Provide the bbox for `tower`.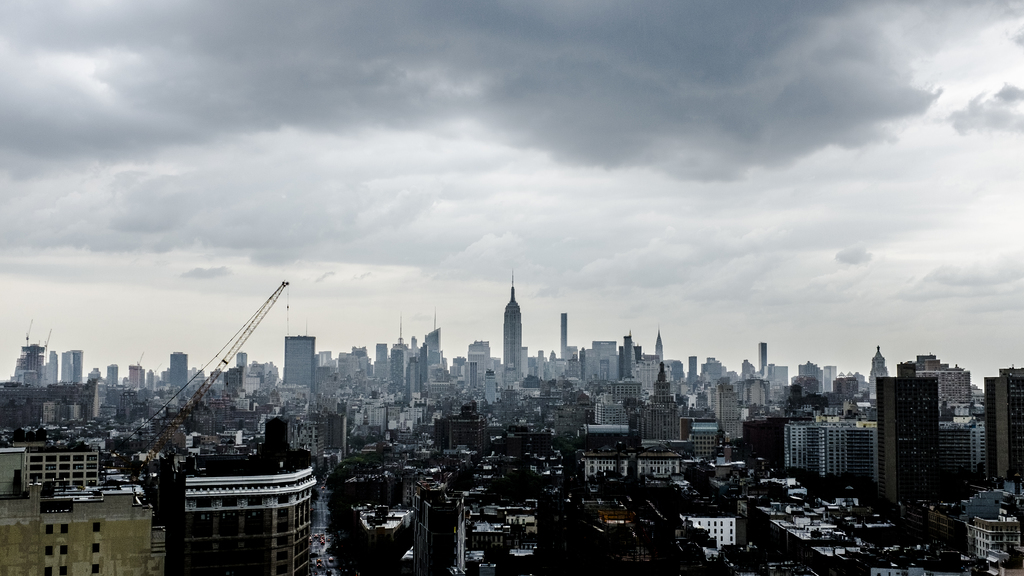
box=[761, 341, 768, 372].
